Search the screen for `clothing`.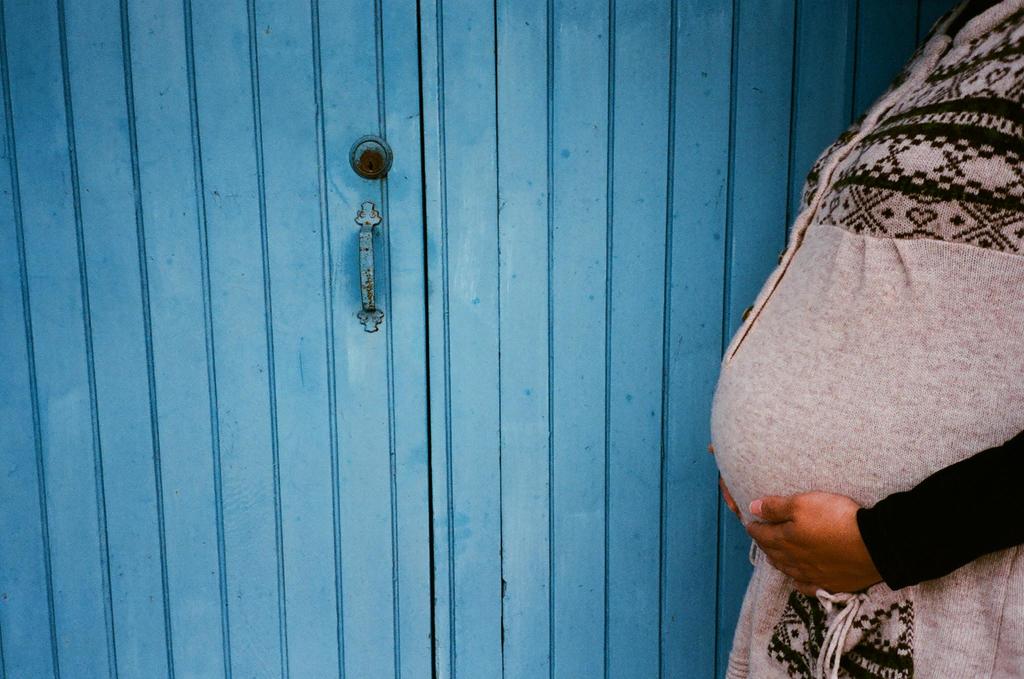
Found at <box>719,71,1021,634</box>.
